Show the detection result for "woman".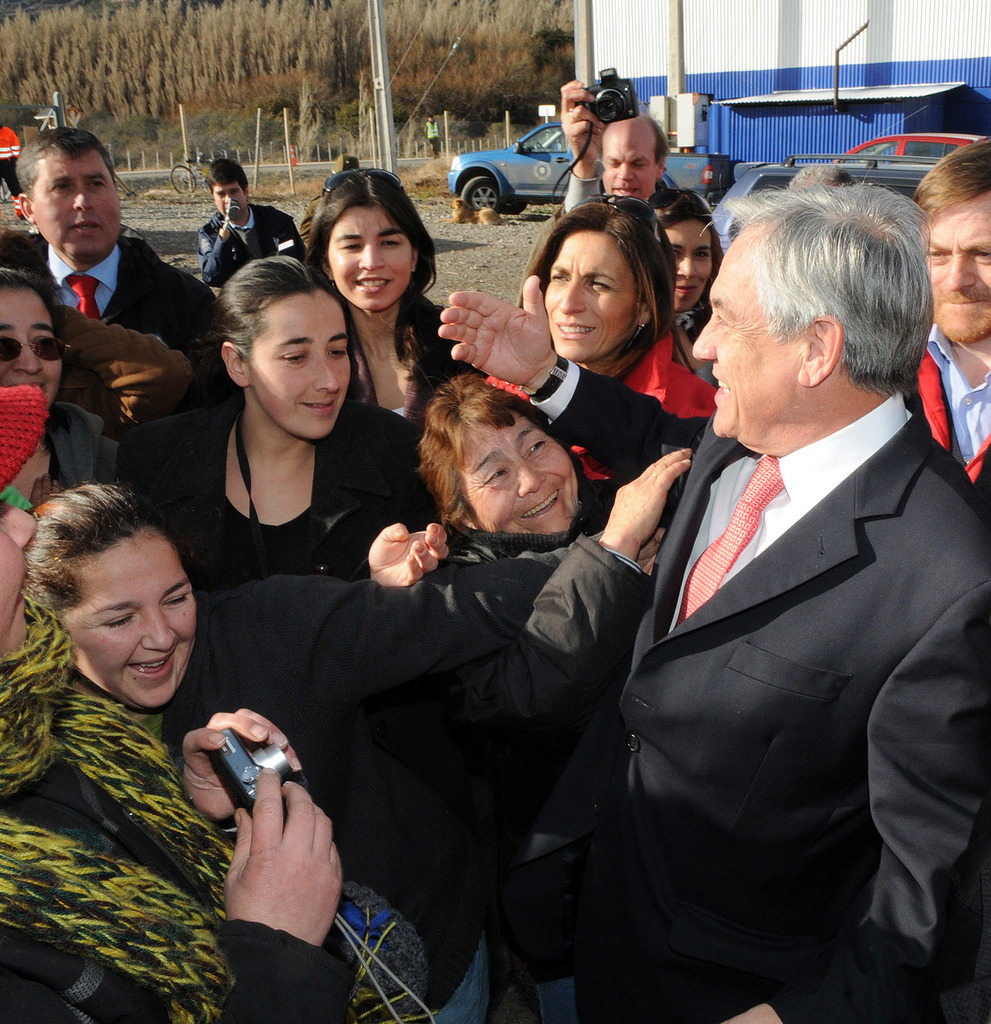
locate(0, 252, 108, 481).
